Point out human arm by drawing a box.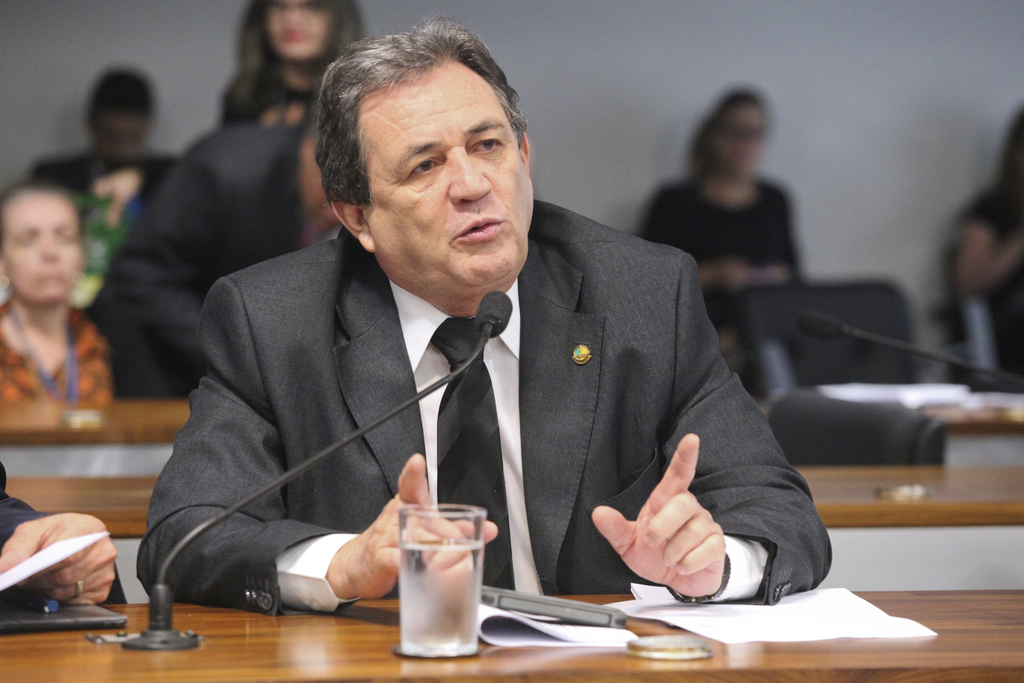
136, 263, 499, 582.
